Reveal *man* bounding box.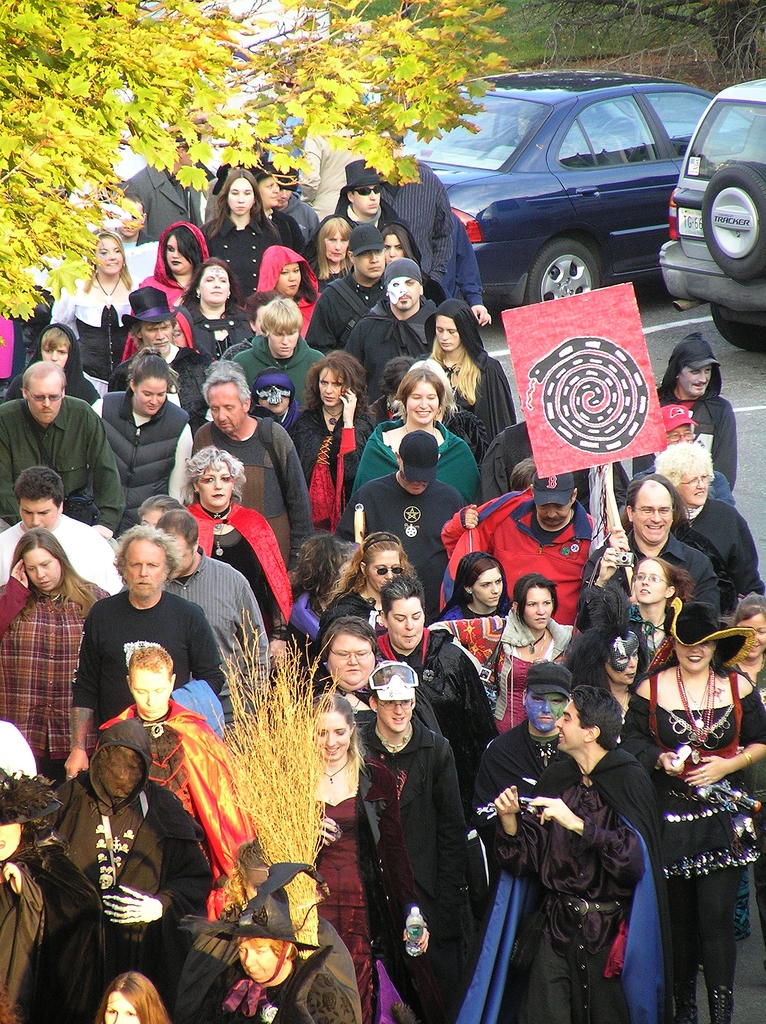
Revealed: (x1=465, y1=639, x2=674, y2=1011).
